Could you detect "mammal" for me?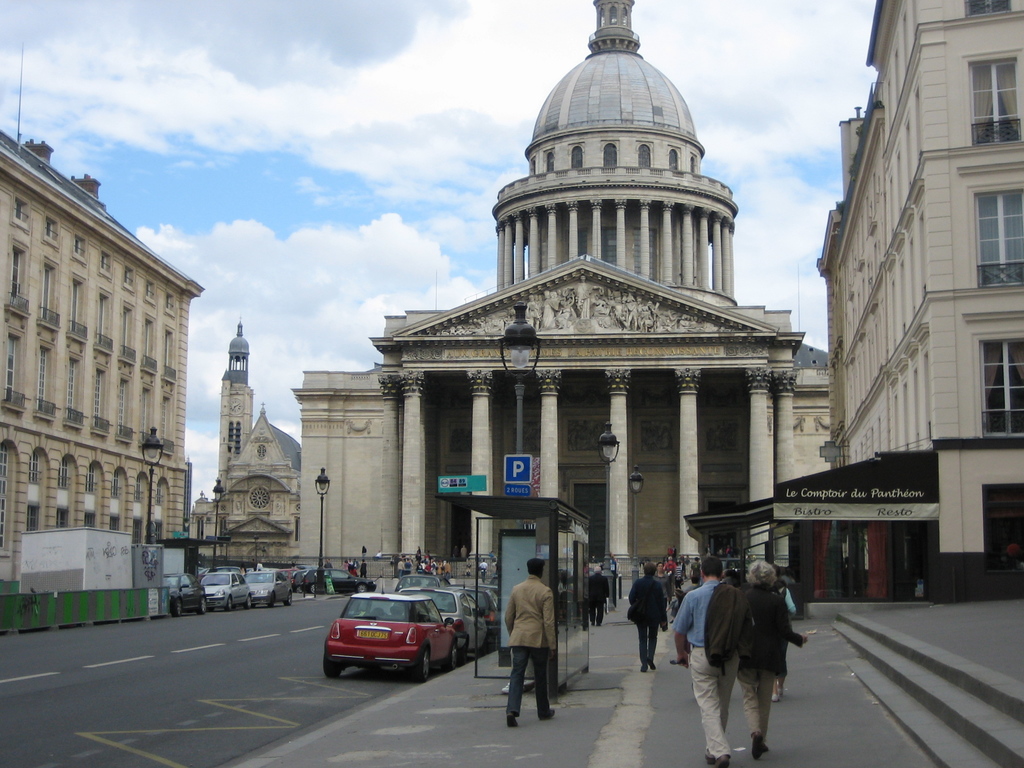
Detection result: [x1=348, y1=556, x2=355, y2=566].
